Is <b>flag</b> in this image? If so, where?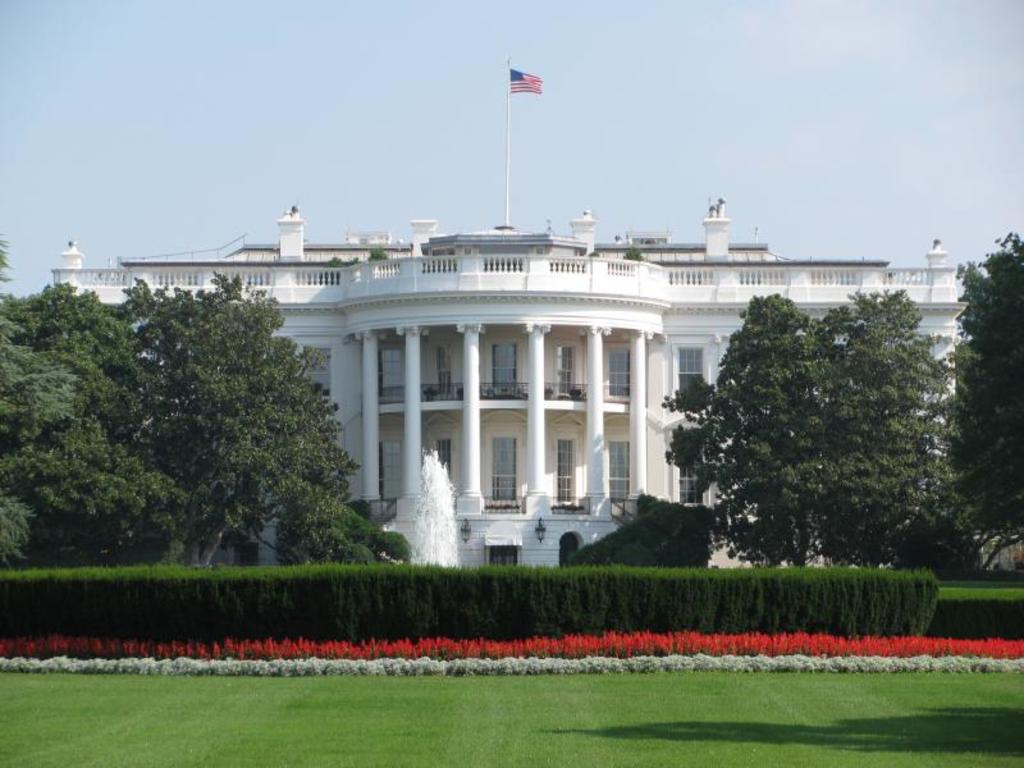
Yes, at {"left": 513, "top": 64, "right": 541, "bottom": 97}.
